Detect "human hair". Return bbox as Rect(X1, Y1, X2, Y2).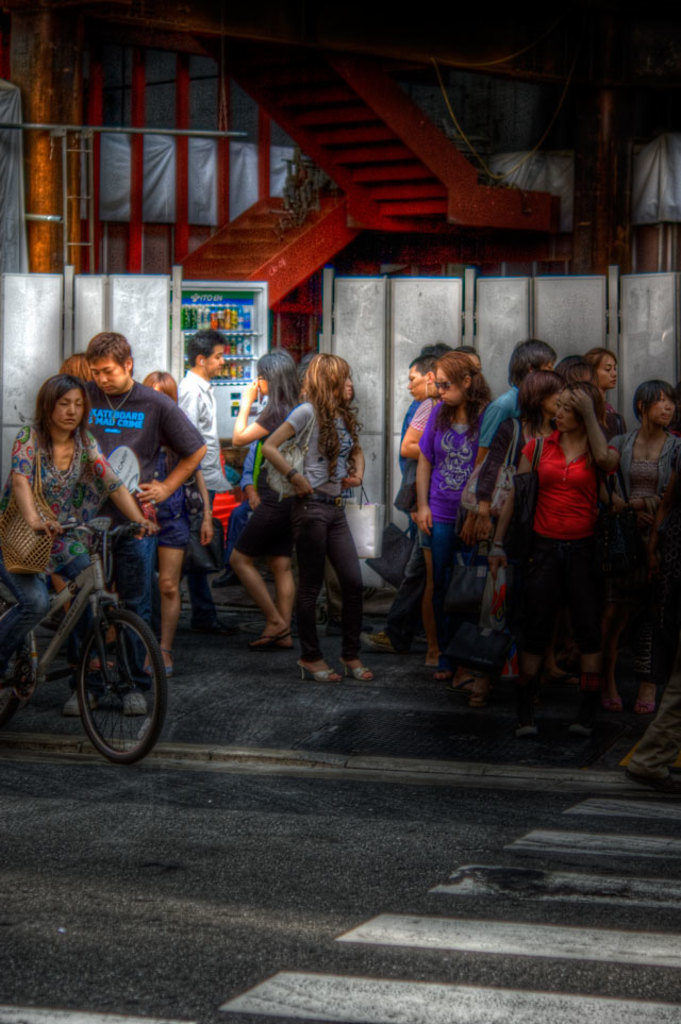
Rect(256, 347, 301, 423).
